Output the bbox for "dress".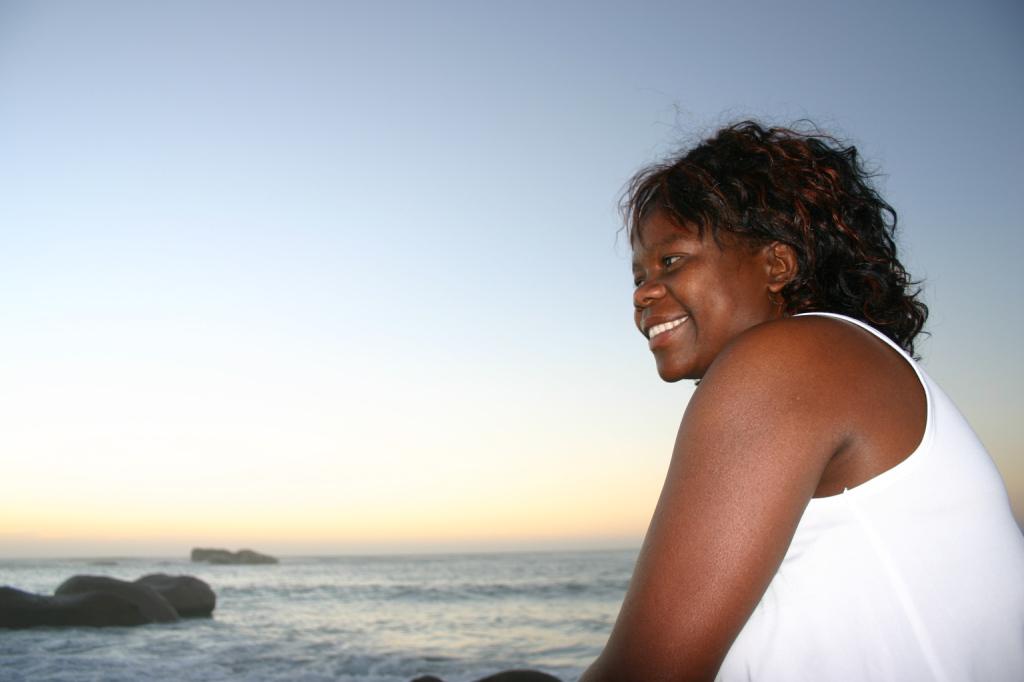
<box>713,312,1023,681</box>.
